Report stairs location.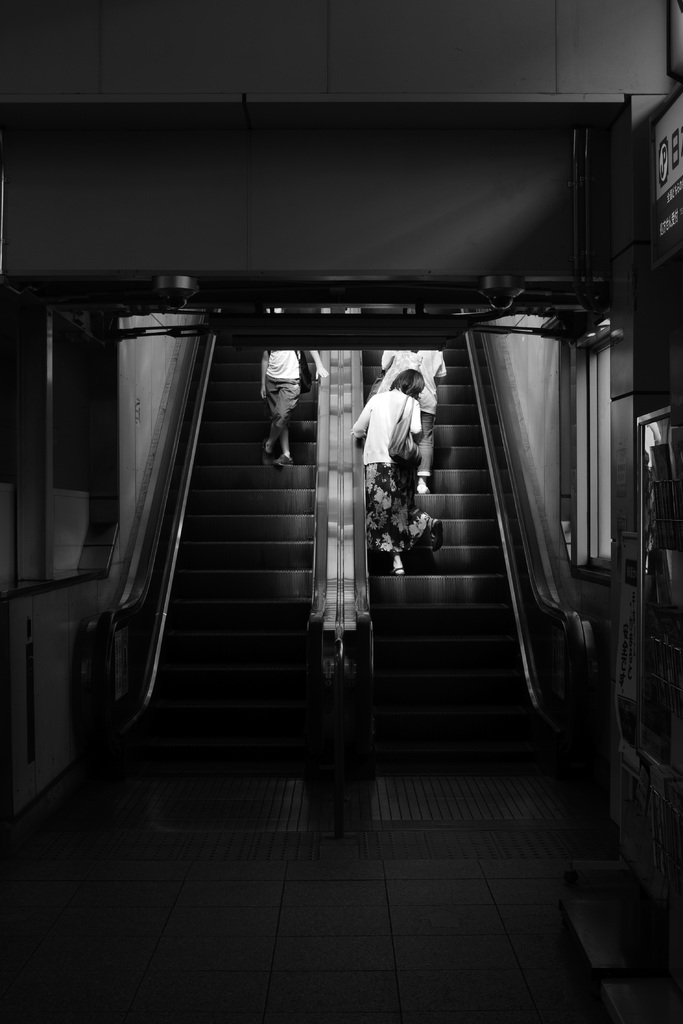
Report: [x1=365, y1=304, x2=563, y2=762].
